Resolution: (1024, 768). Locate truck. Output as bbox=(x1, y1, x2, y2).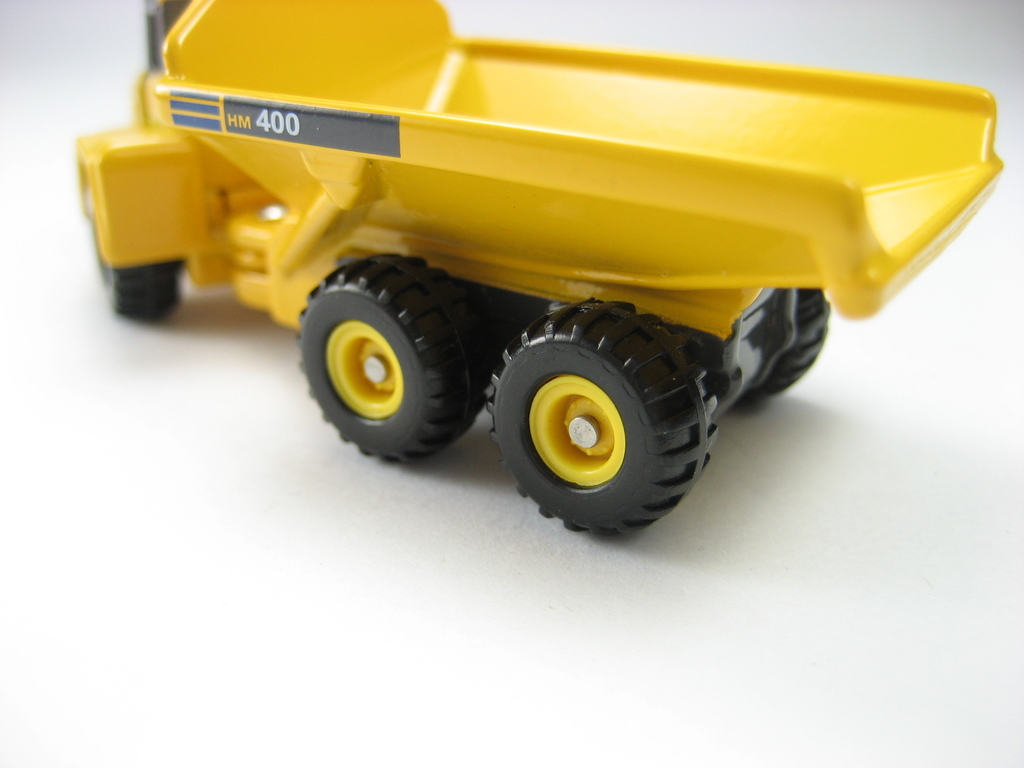
bbox=(68, 13, 990, 574).
